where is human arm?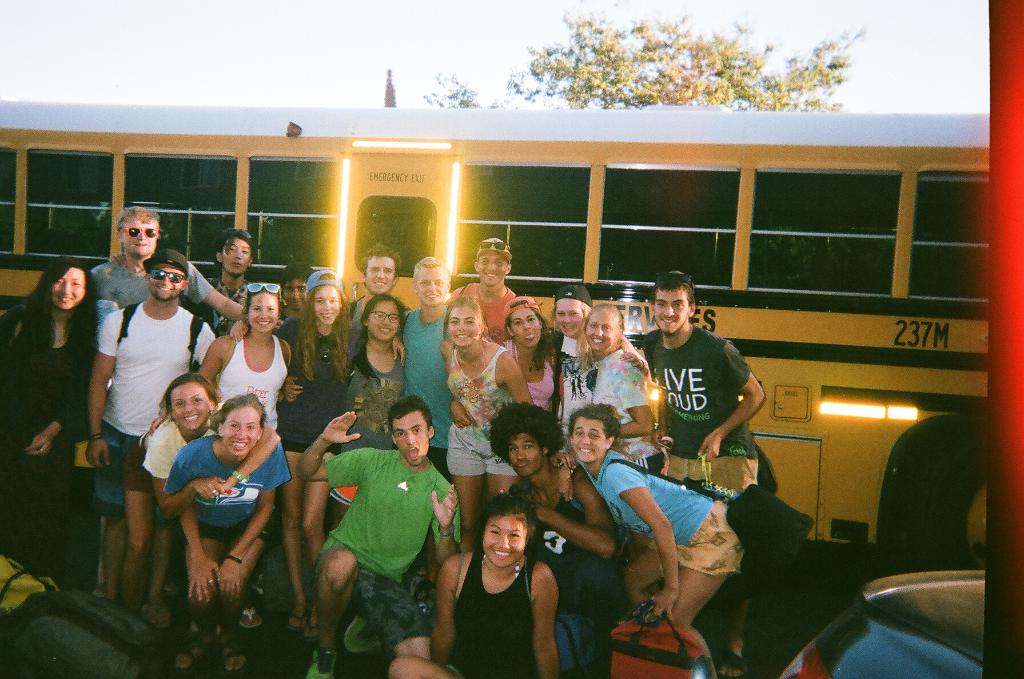
locate(340, 300, 354, 347).
